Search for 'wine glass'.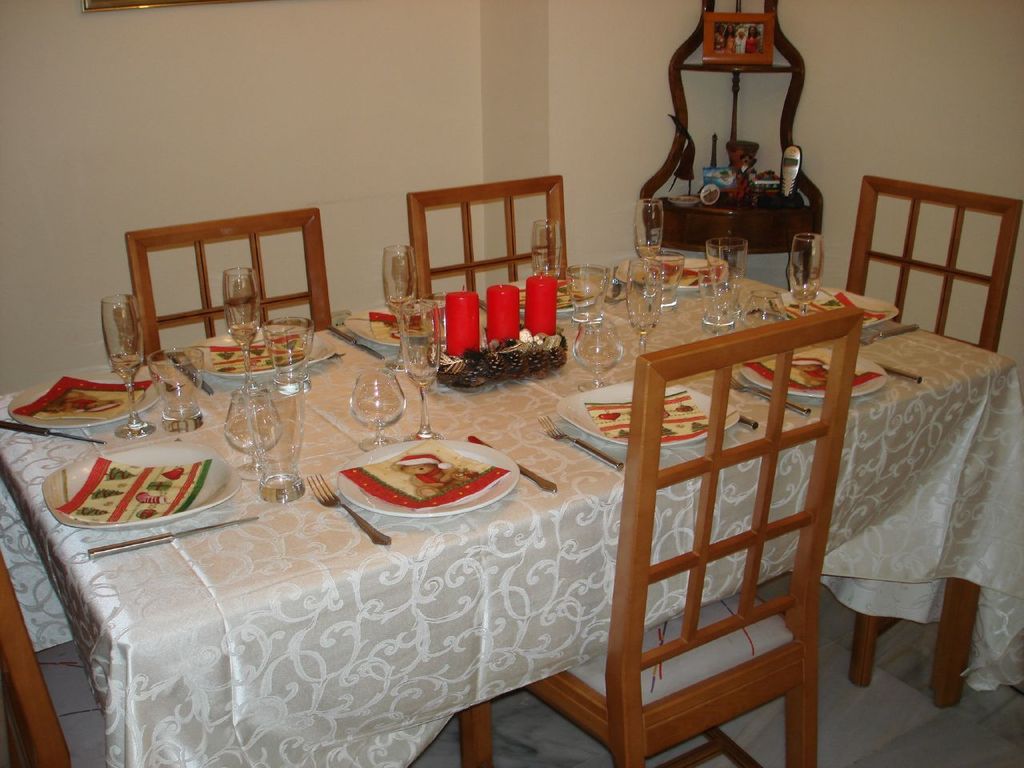
Found at Rect(534, 221, 562, 278).
